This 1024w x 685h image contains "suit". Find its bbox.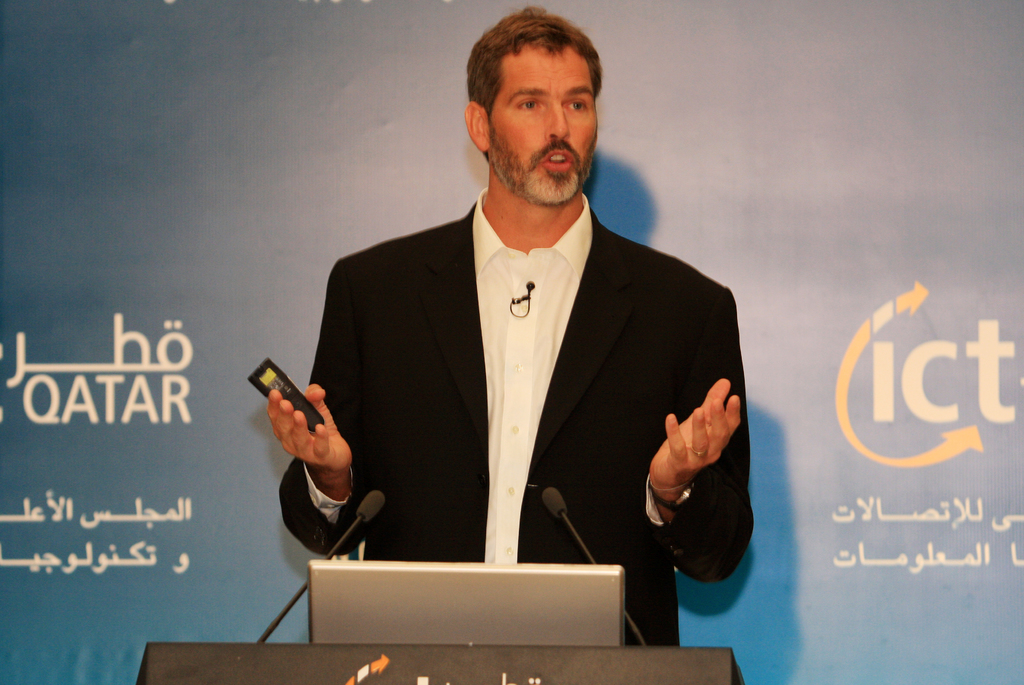
[x1=292, y1=85, x2=743, y2=633].
